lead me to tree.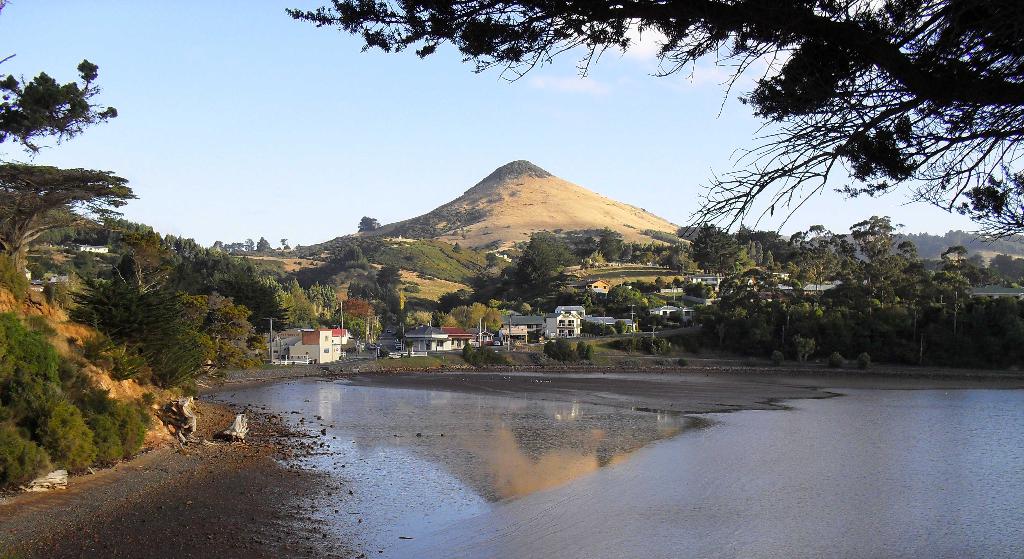
Lead to bbox(498, 214, 596, 305).
